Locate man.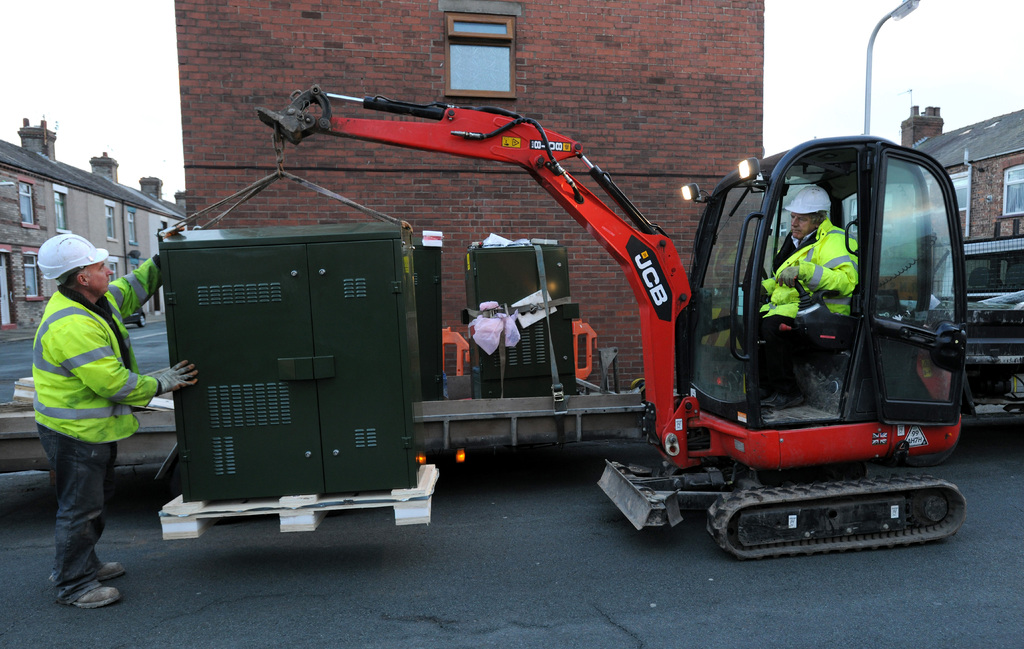
Bounding box: 750 185 854 411.
